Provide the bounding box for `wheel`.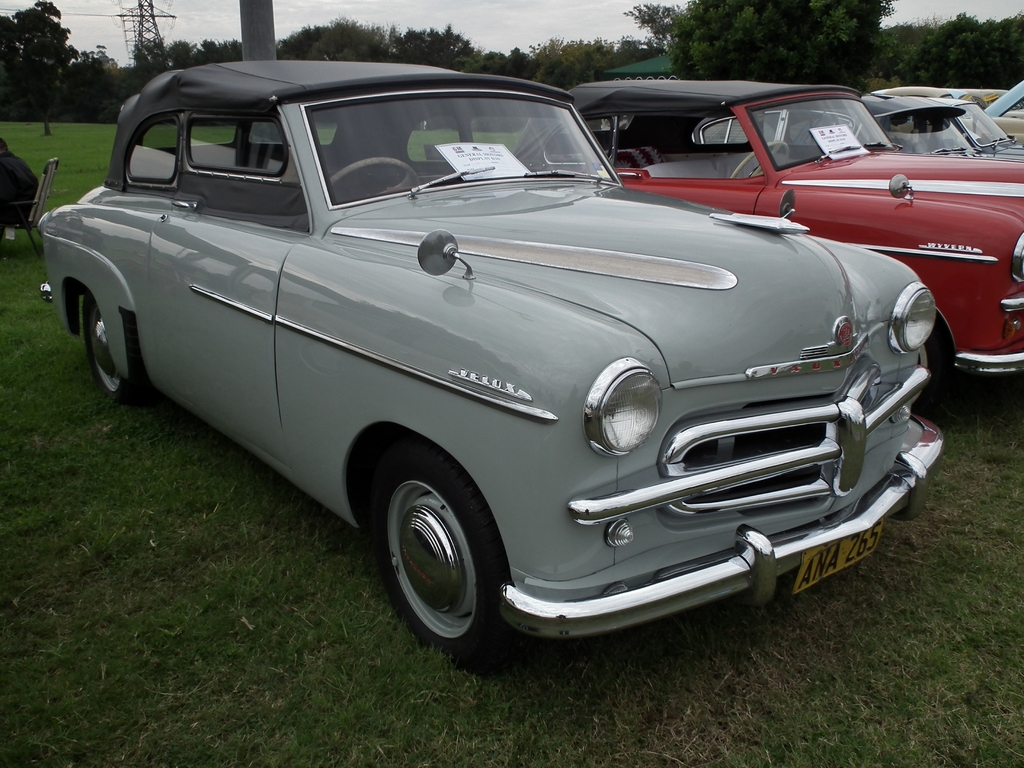
<region>375, 452, 513, 650</region>.
